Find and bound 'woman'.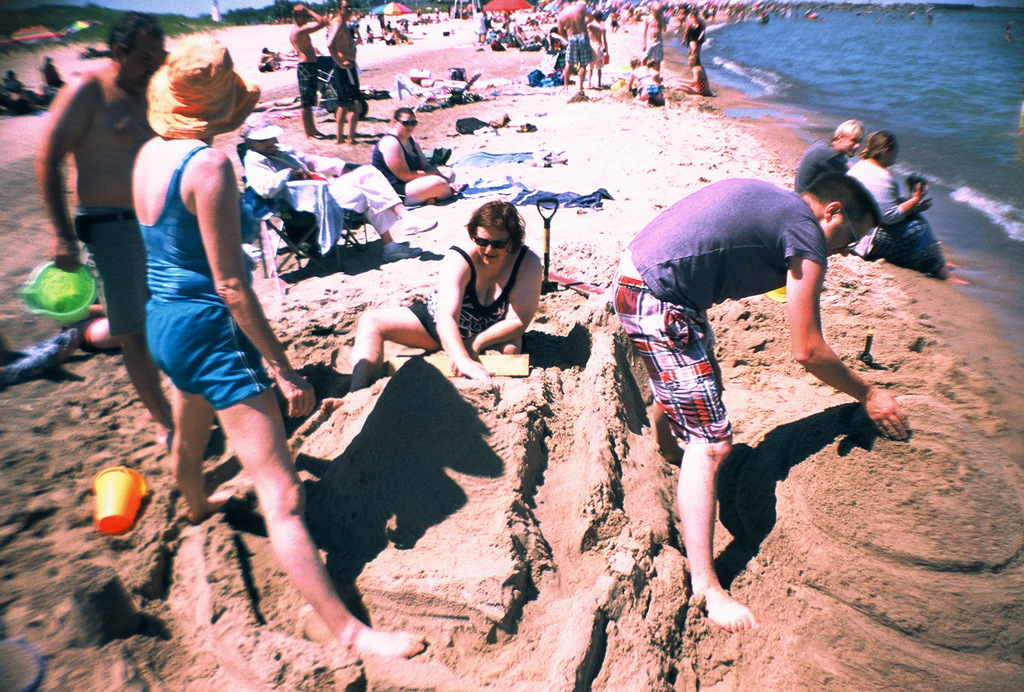
Bound: <region>847, 130, 971, 284</region>.
